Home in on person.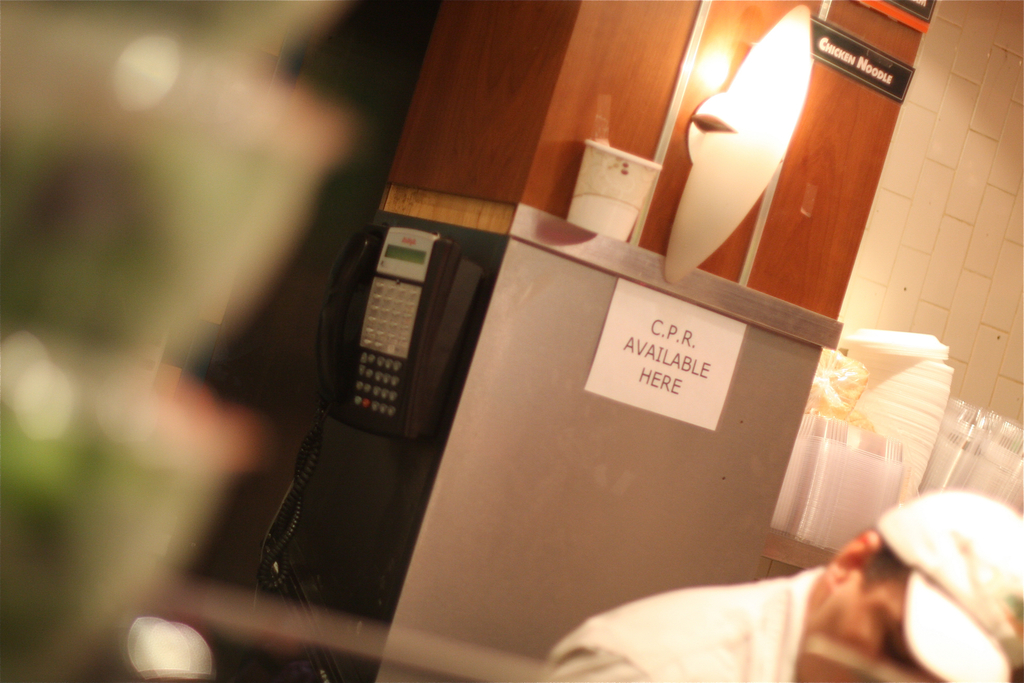
Homed in at BBox(550, 486, 1023, 682).
